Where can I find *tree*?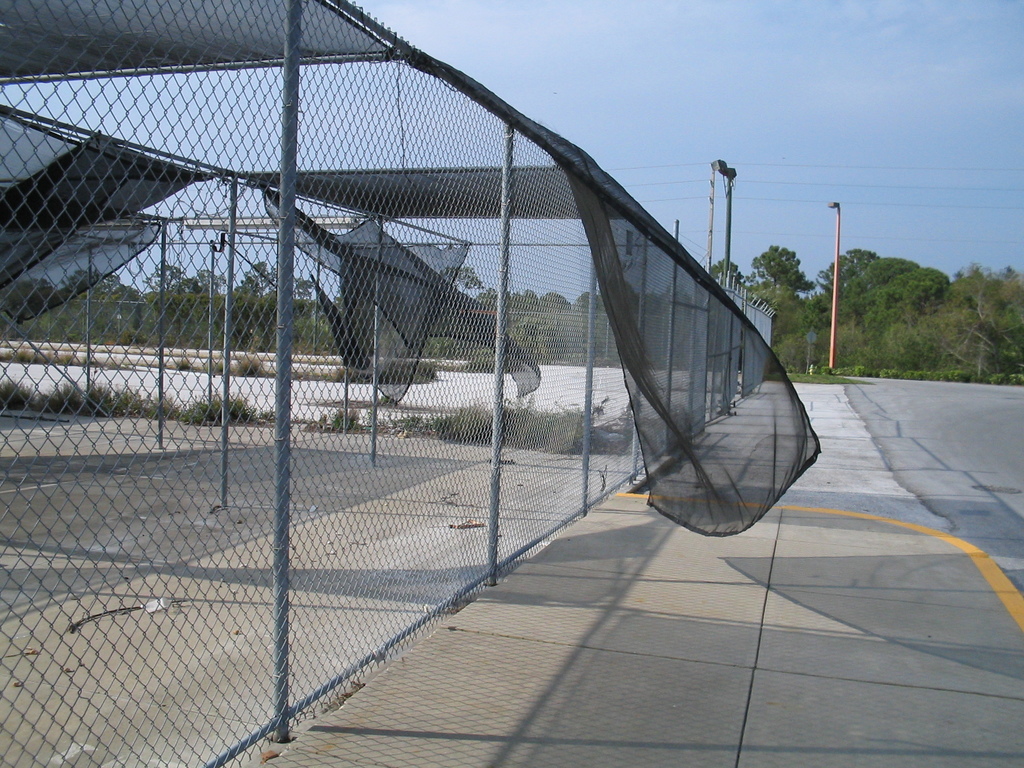
You can find it at select_region(705, 254, 747, 283).
